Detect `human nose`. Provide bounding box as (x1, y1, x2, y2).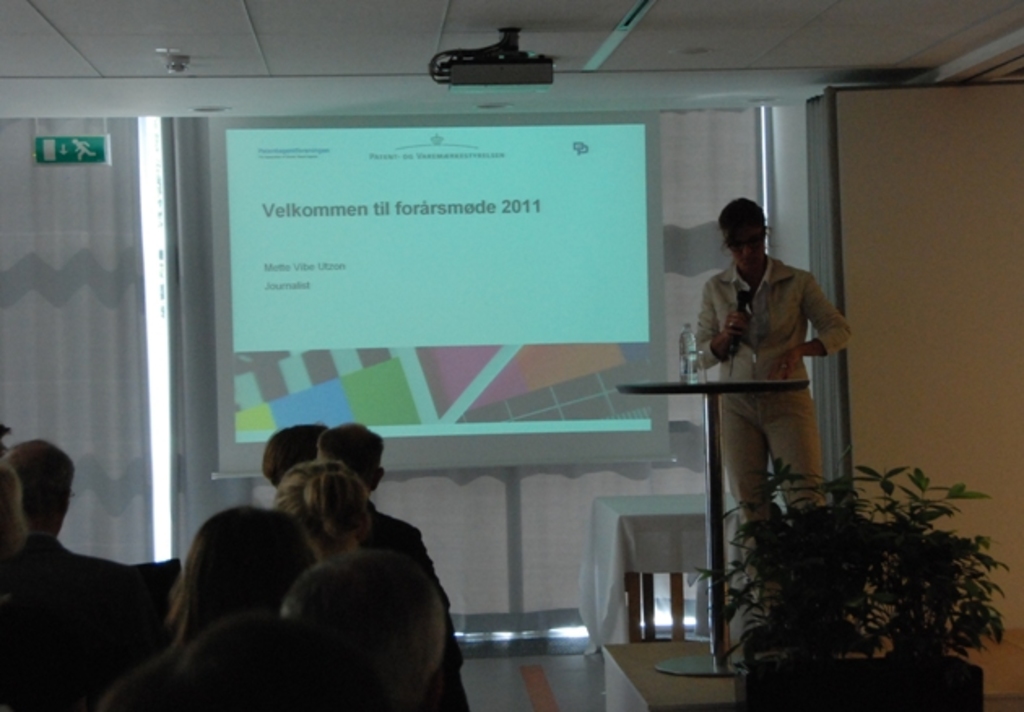
(743, 241, 751, 252).
